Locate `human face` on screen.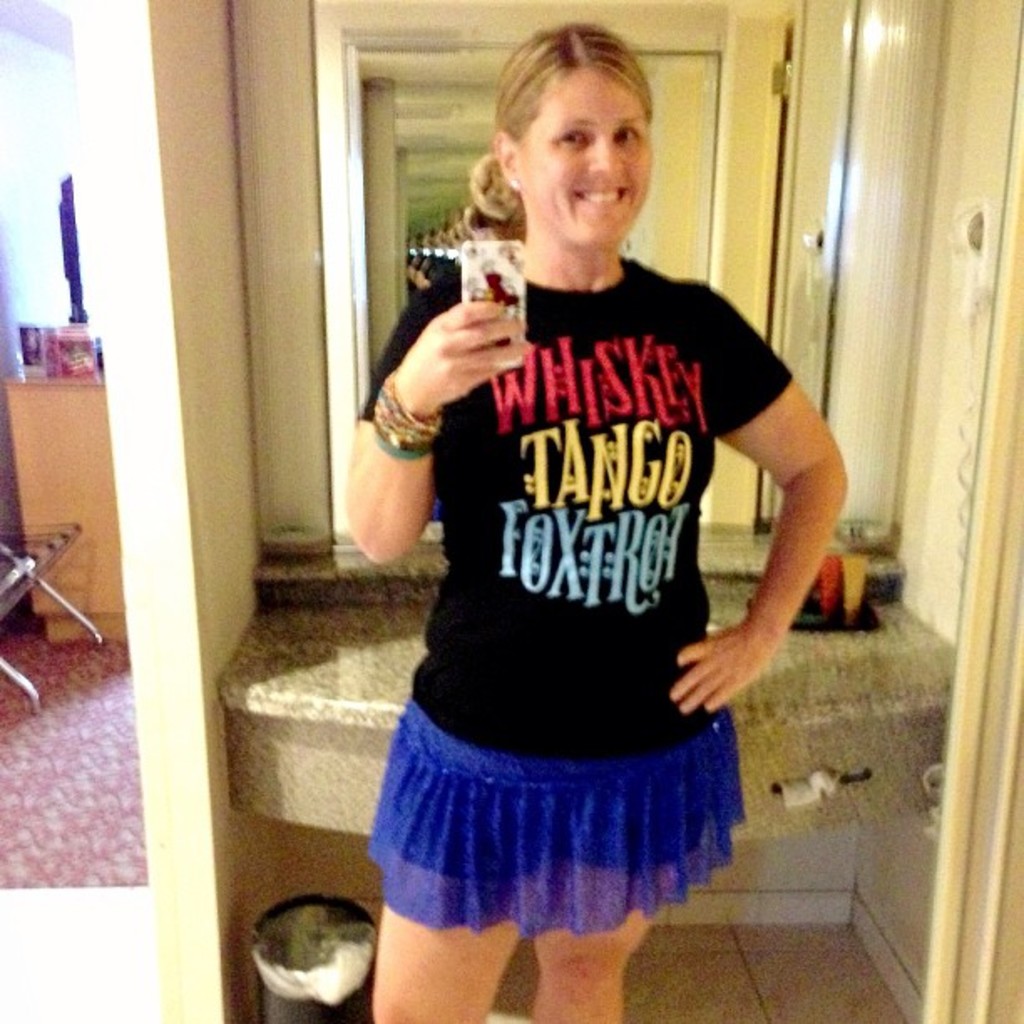
On screen at bbox=(519, 67, 653, 254).
